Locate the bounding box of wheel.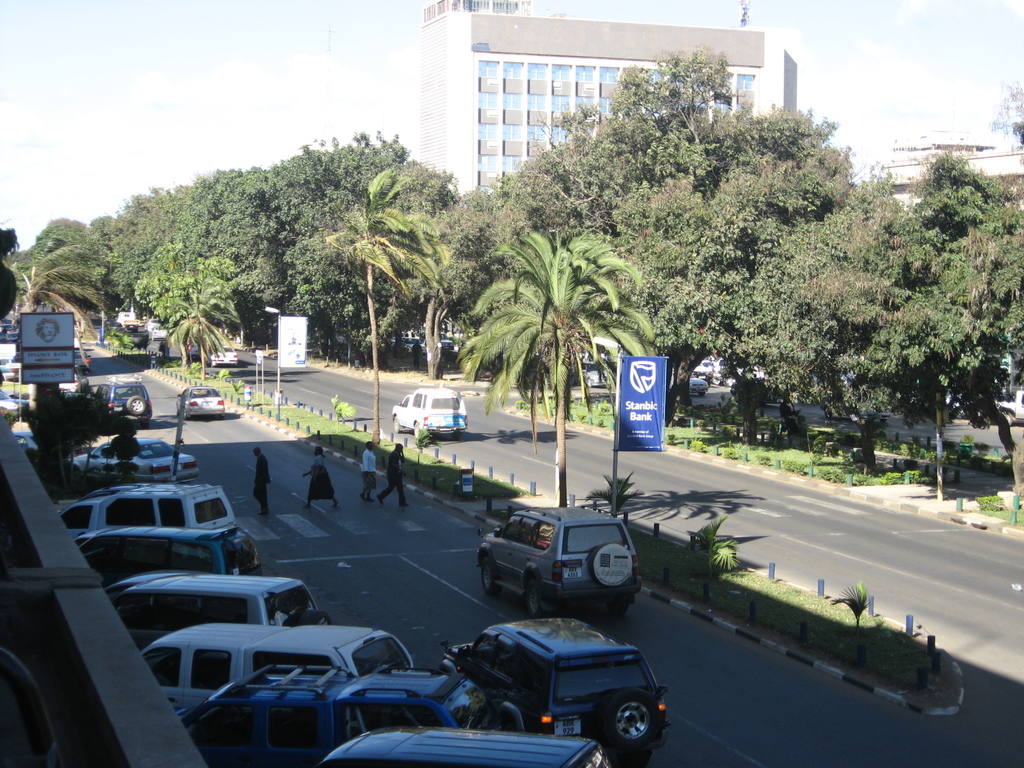
Bounding box: [left=584, top=683, right=667, bottom=764].
